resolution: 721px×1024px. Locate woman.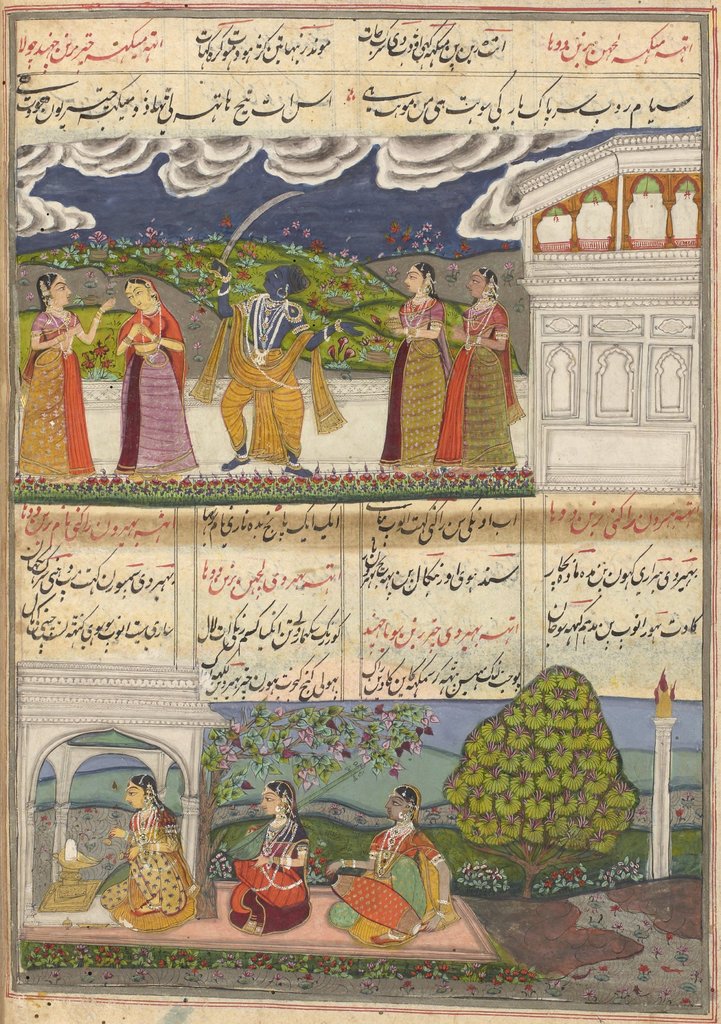
bbox=(437, 251, 528, 458).
